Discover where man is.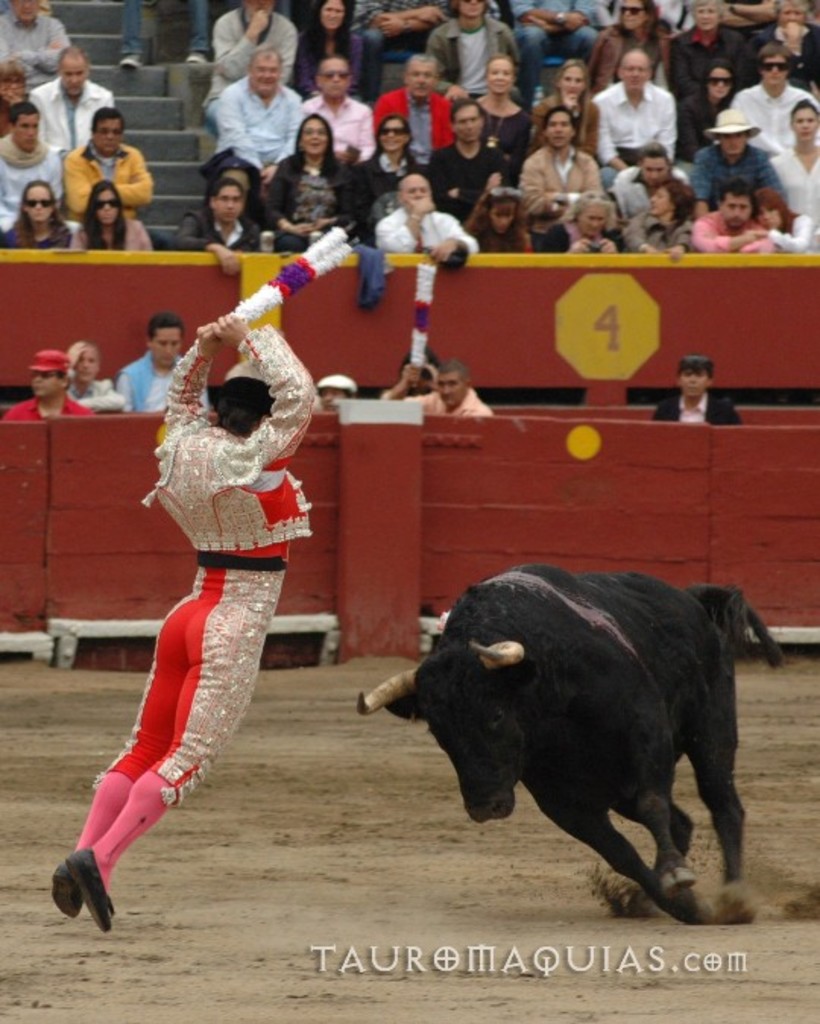
Discovered at detection(425, 0, 525, 103).
